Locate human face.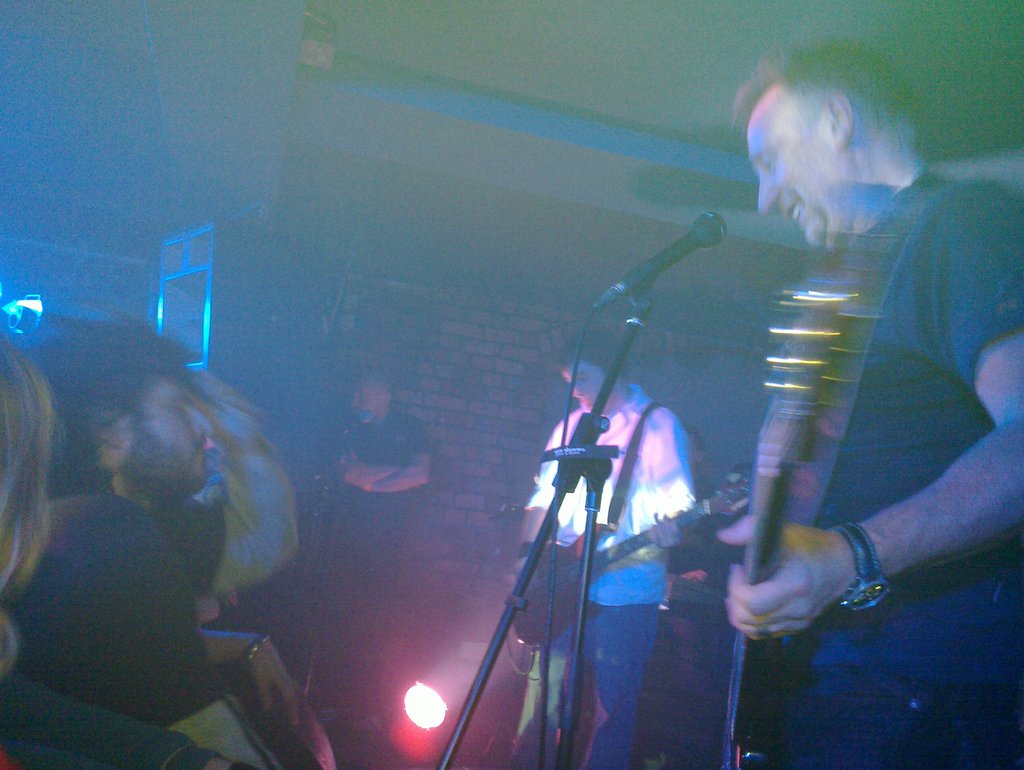
Bounding box: <region>562, 360, 620, 420</region>.
